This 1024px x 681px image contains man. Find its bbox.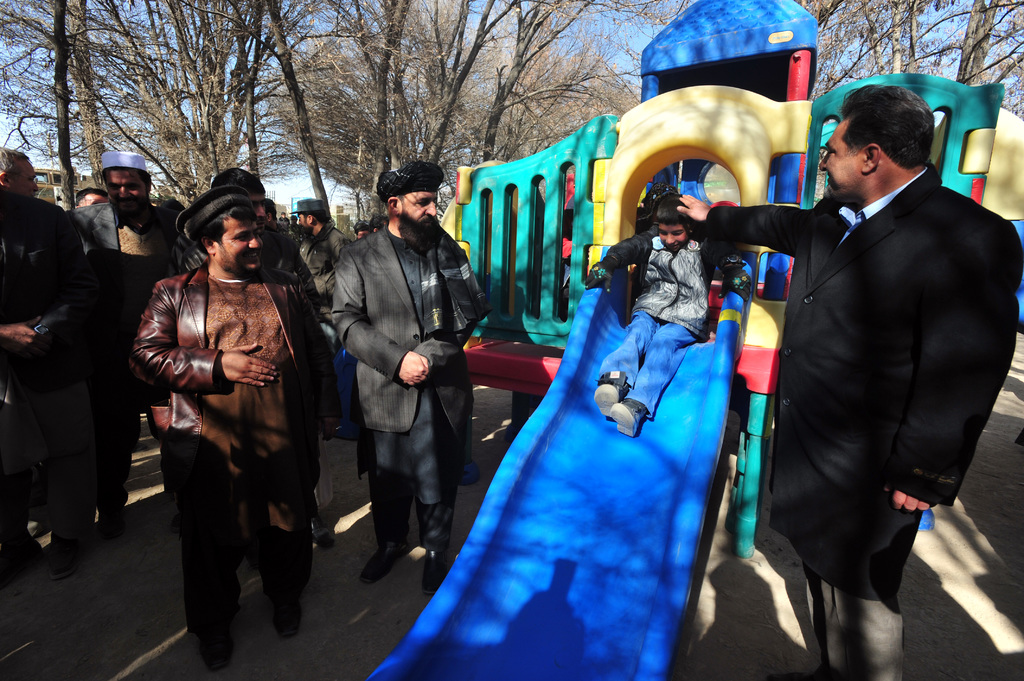
[x1=333, y1=161, x2=493, y2=600].
